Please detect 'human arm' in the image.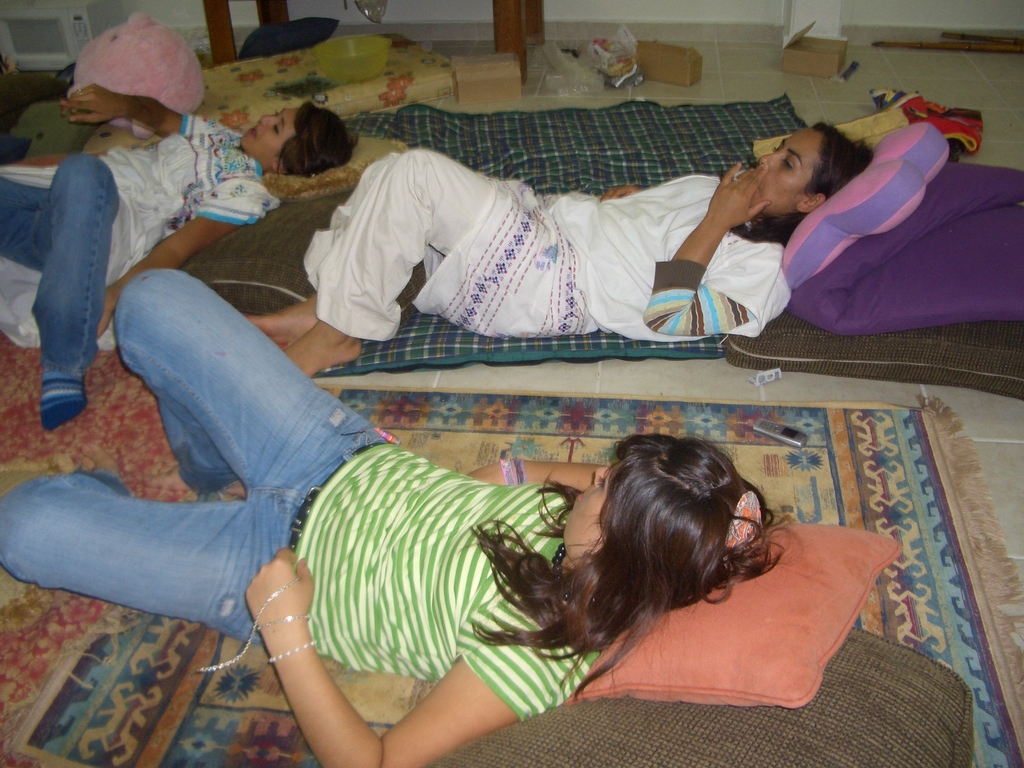
<box>586,178,652,209</box>.
